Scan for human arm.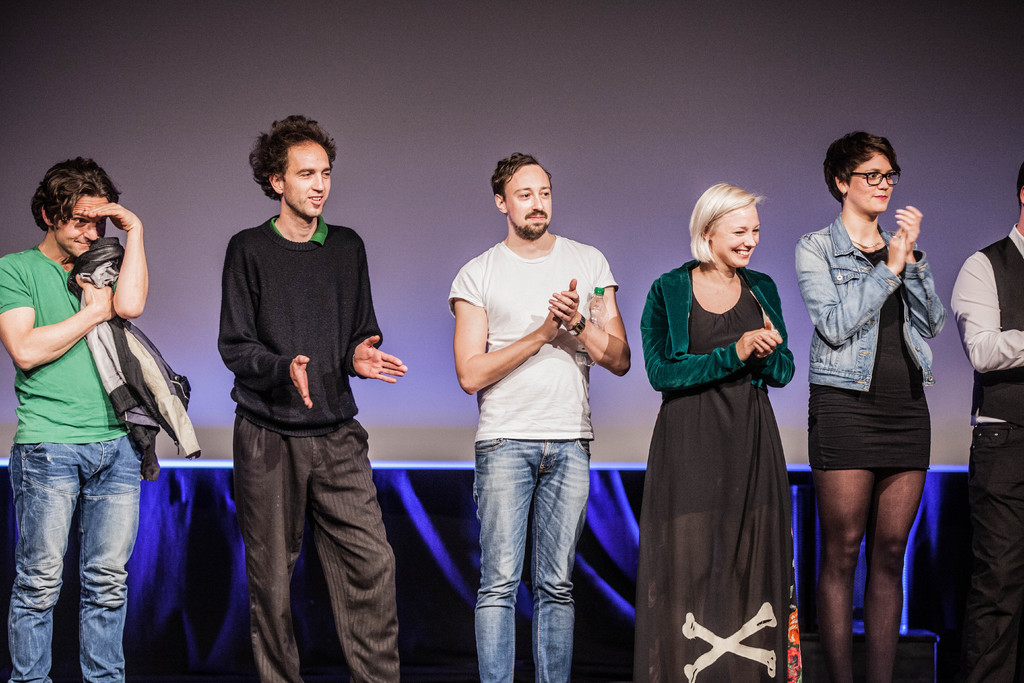
Scan result: Rect(540, 249, 634, 381).
